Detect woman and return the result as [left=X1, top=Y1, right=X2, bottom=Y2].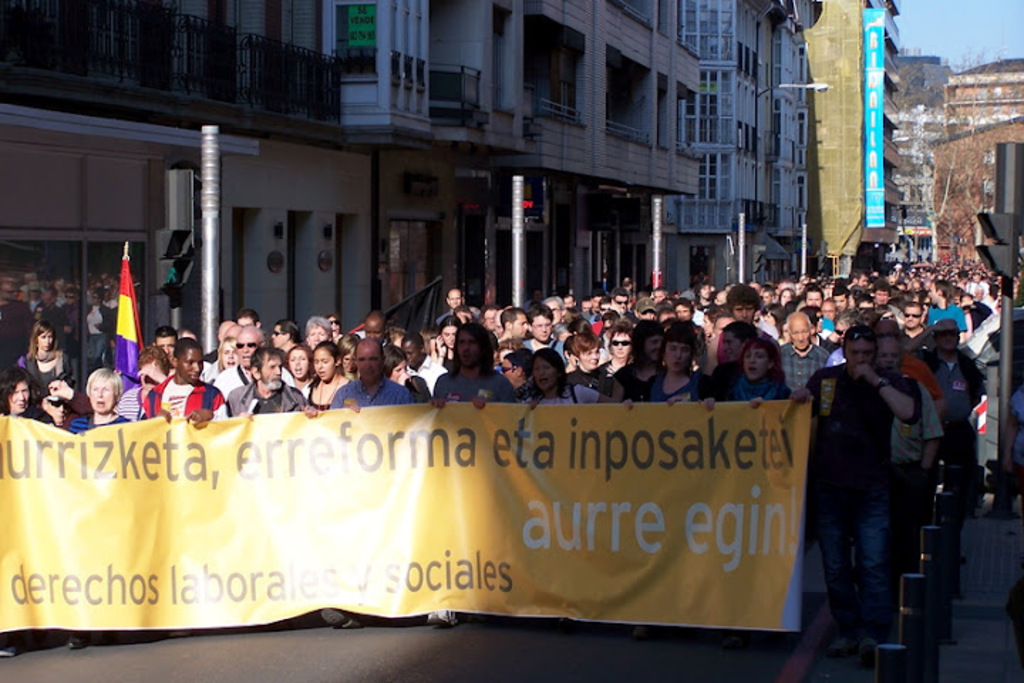
[left=627, top=320, right=720, bottom=411].
